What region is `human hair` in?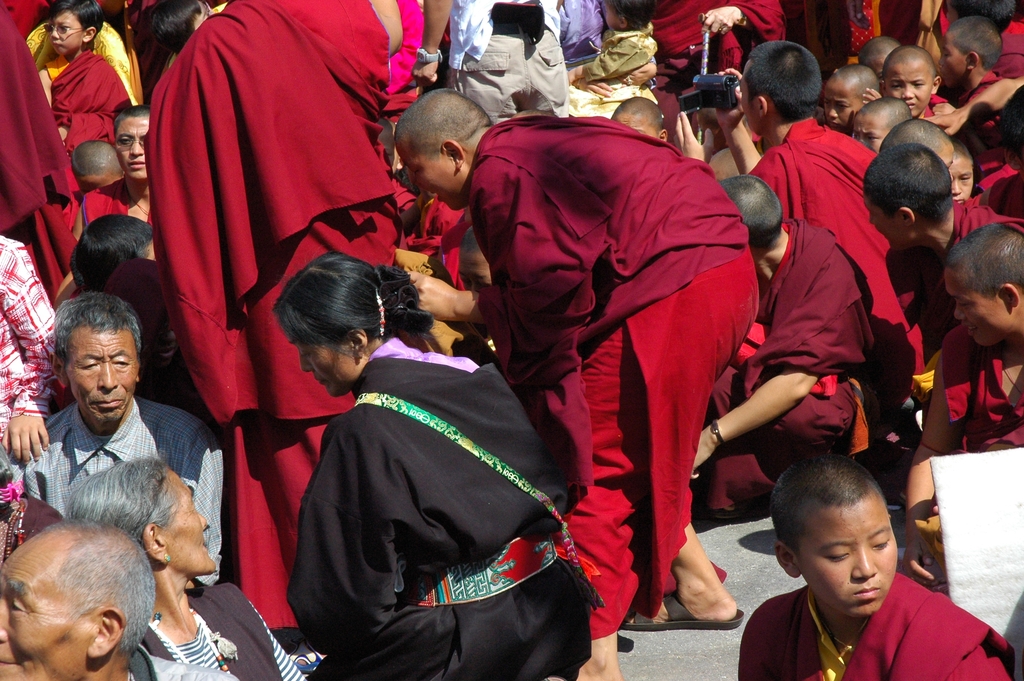
(left=51, top=291, right=145, bottom=378).
